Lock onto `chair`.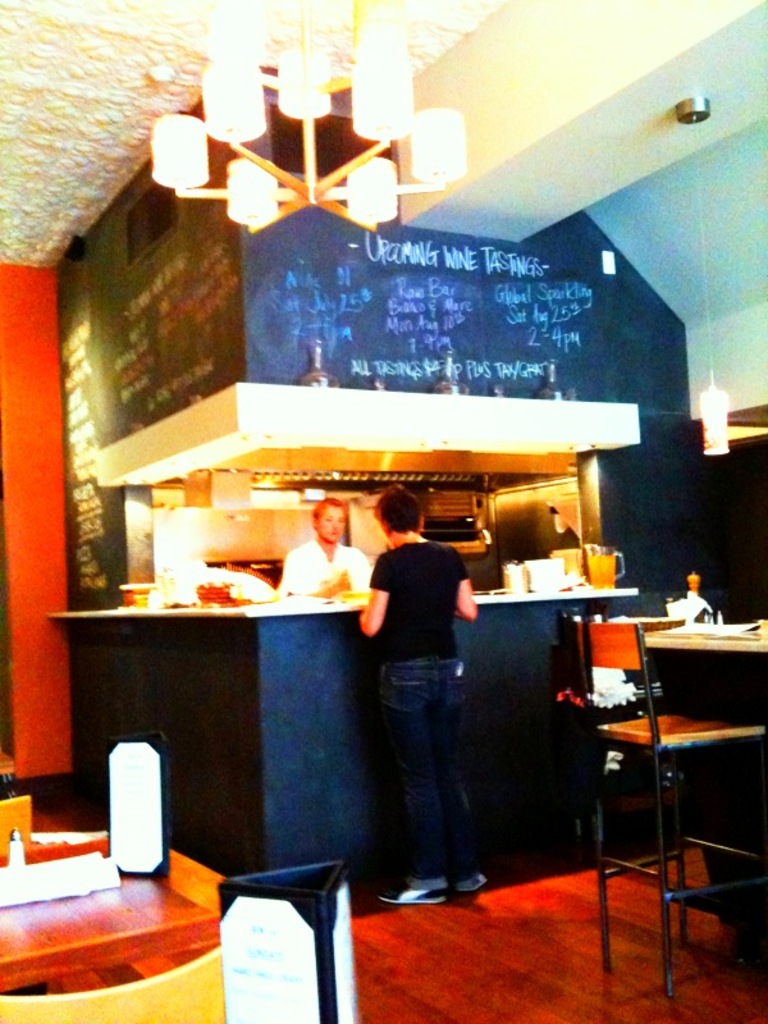
Locked: locate(590, 614, 740, 1005).
